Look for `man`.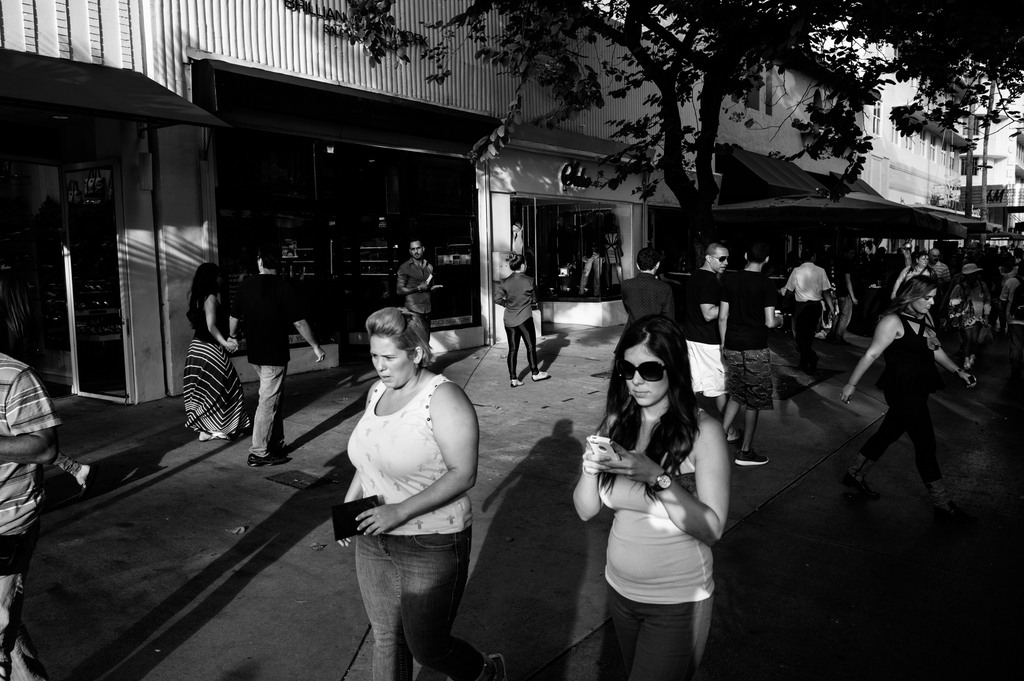
Found: box=[620, 245, 677, 327].
